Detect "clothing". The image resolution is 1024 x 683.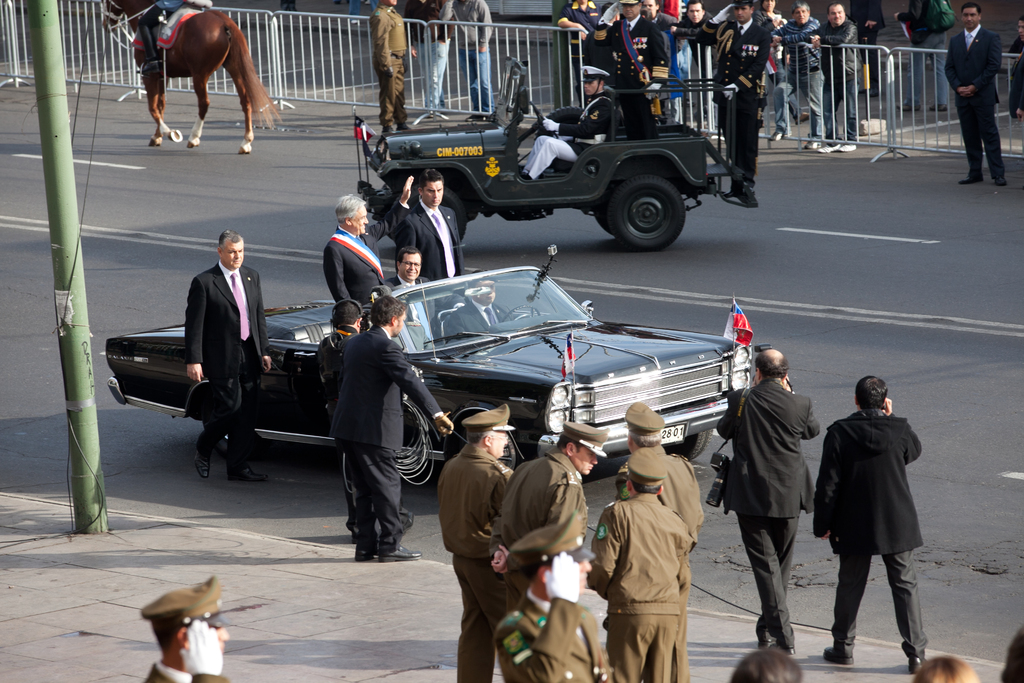
crop(616, 616, 689, 682).
